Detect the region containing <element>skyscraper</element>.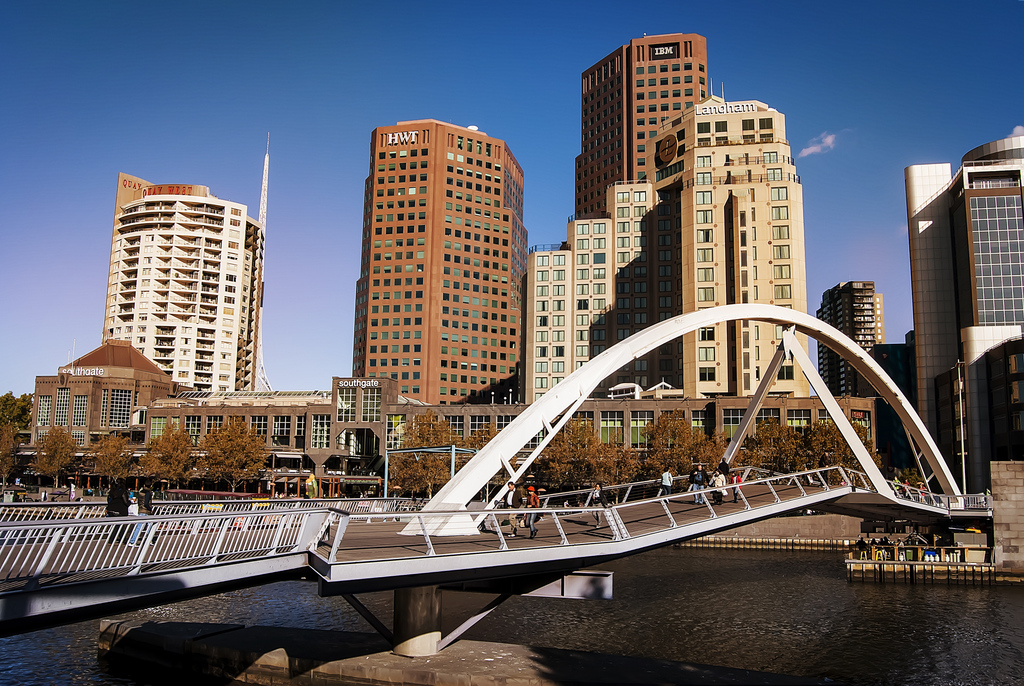
[106,127,272,393].
